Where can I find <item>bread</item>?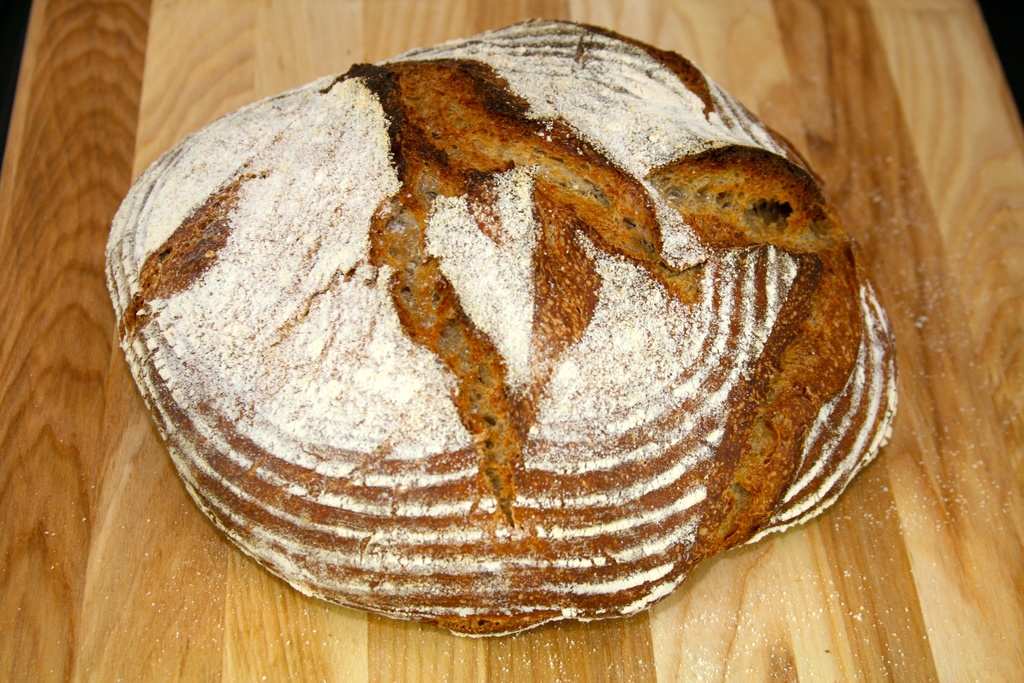
You can find it at 103, 22, 901, 641.
